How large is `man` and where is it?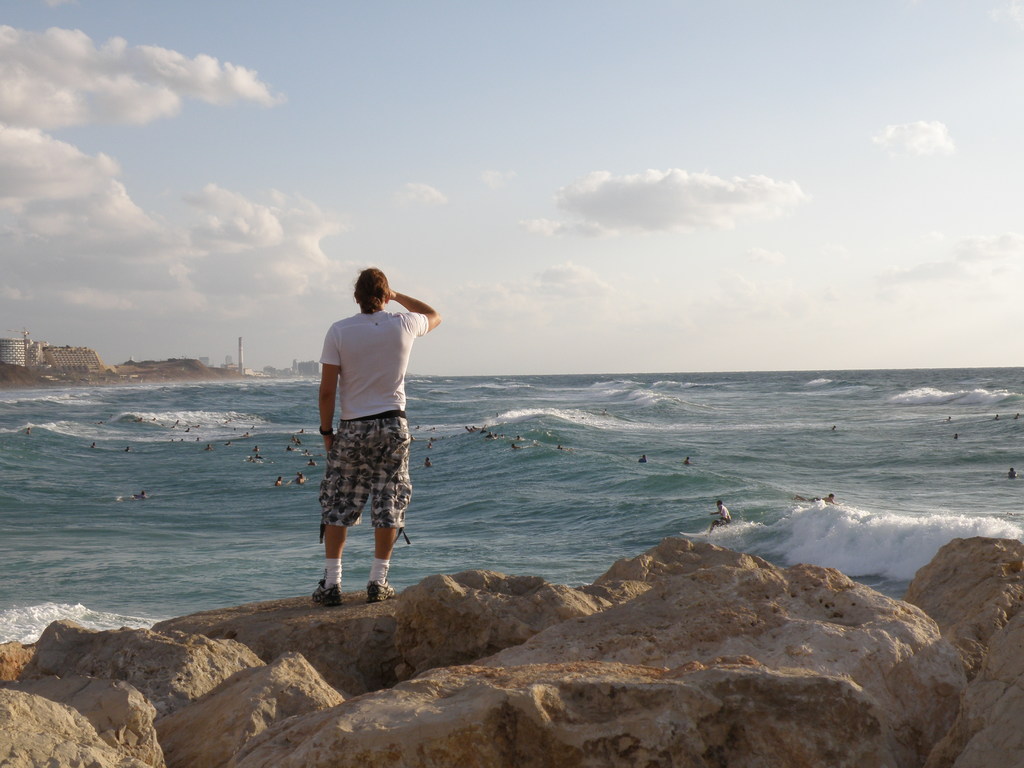
Bounding box: l=708, t=499, r=735, b=538.
